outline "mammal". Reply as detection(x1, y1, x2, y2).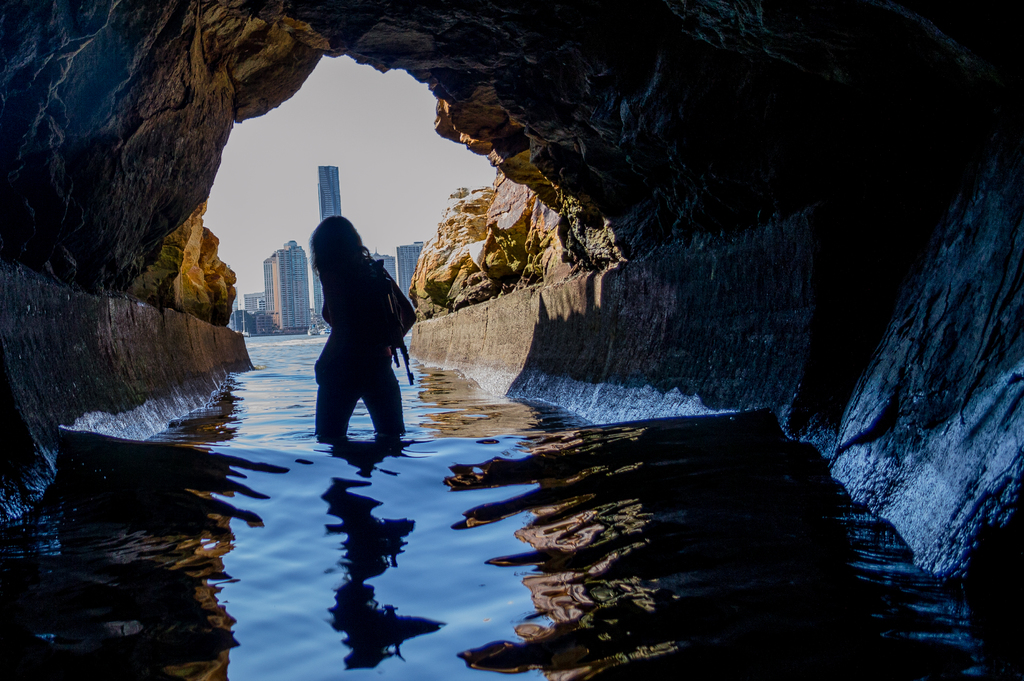
detection(286, 207, 412, 450).
